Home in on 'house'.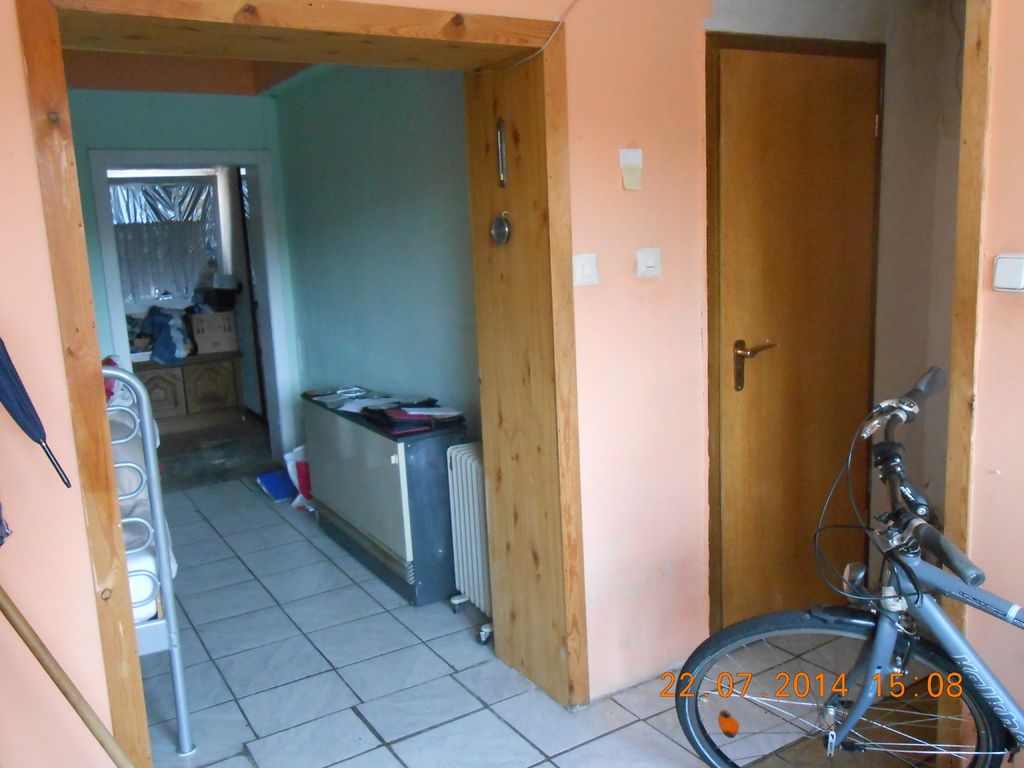
Homed in at (0,0,1023,767).
